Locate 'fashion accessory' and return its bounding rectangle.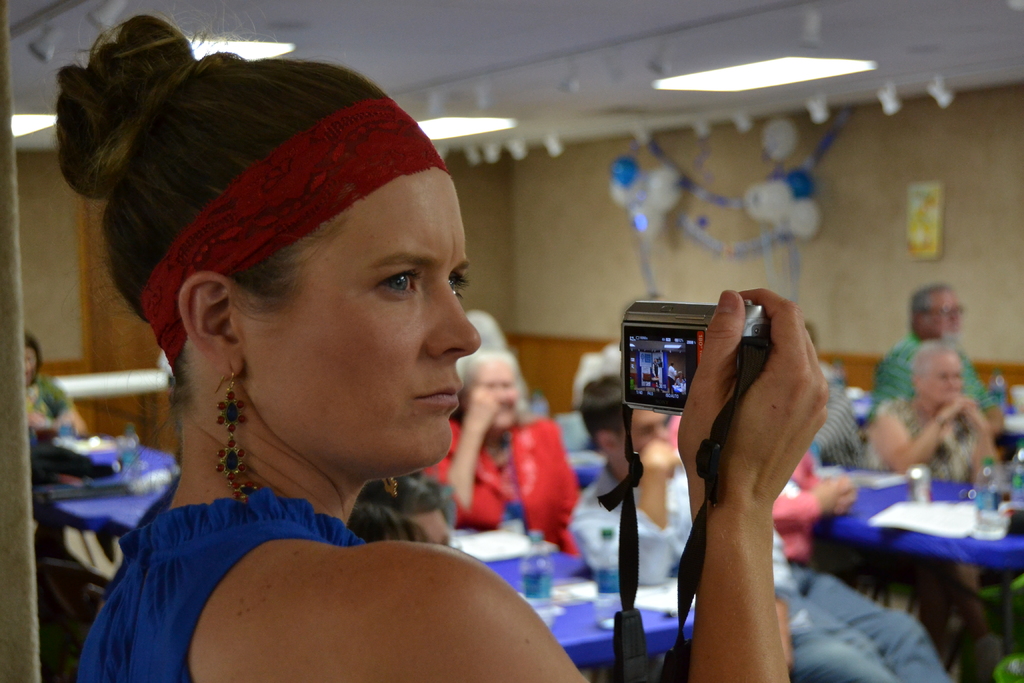
box=[216, 373, 259, 504].
